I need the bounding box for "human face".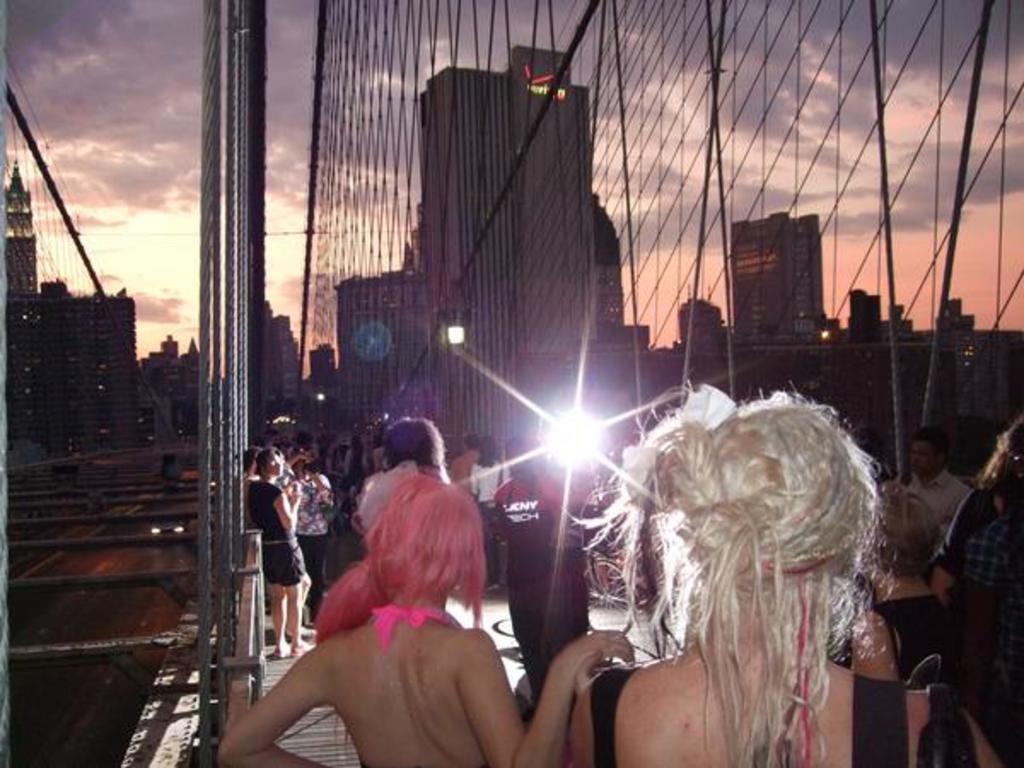
Here it is: <box>270,454,287,474</box>.
